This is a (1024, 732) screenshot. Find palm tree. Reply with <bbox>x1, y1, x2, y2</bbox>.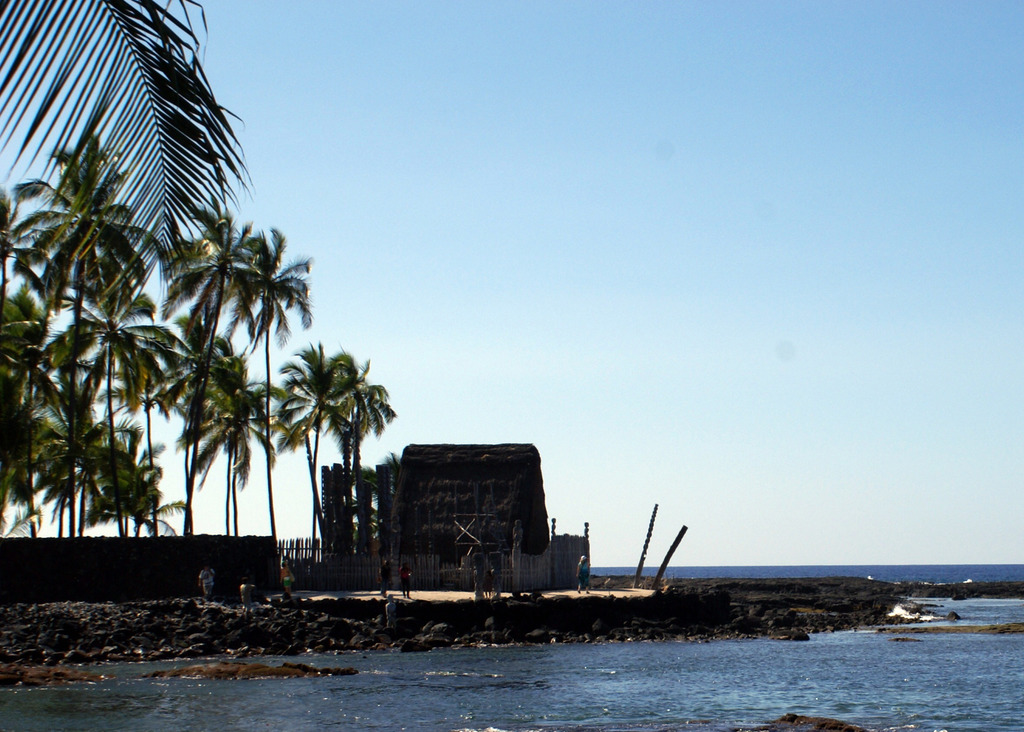
<bbox>193, 323, 248, 543</bbox>.
